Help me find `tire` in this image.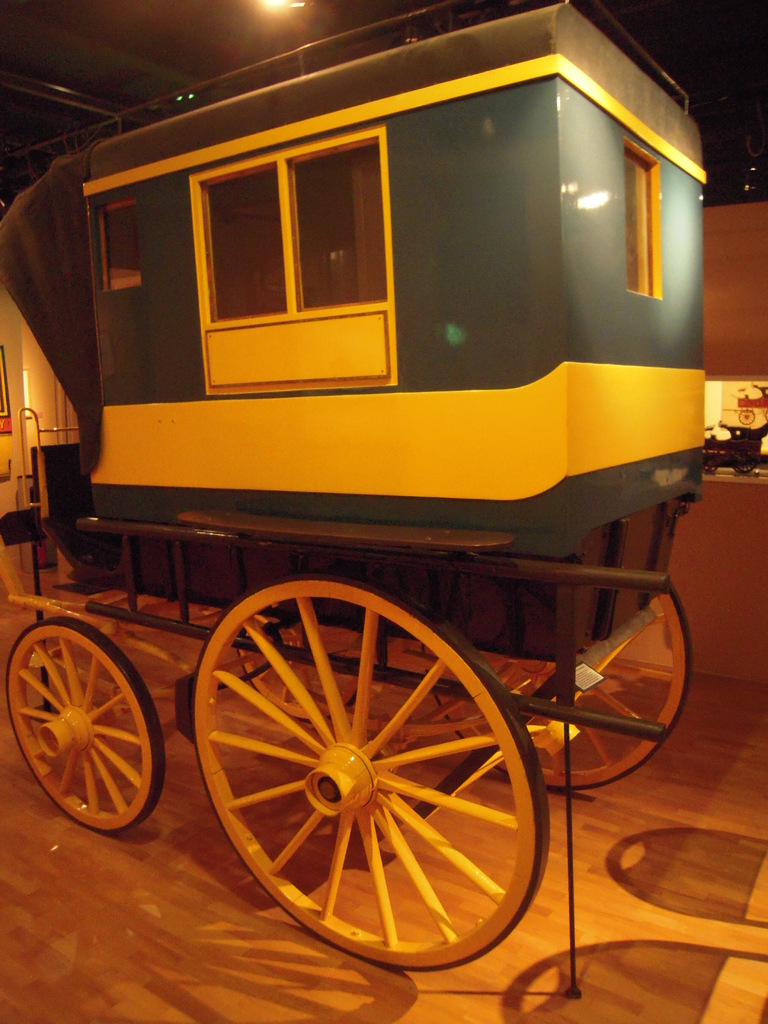
Found it: bbox=(419, 579, 687, 796).
